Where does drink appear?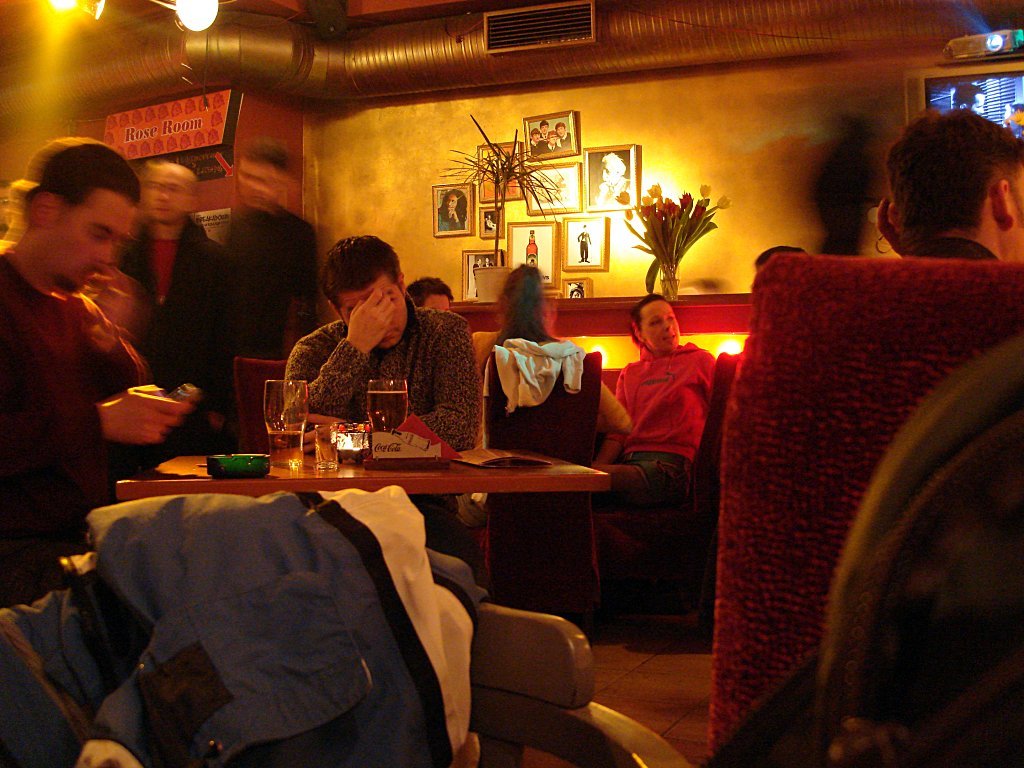
Appears at locate(525, 230, 539, 268).
